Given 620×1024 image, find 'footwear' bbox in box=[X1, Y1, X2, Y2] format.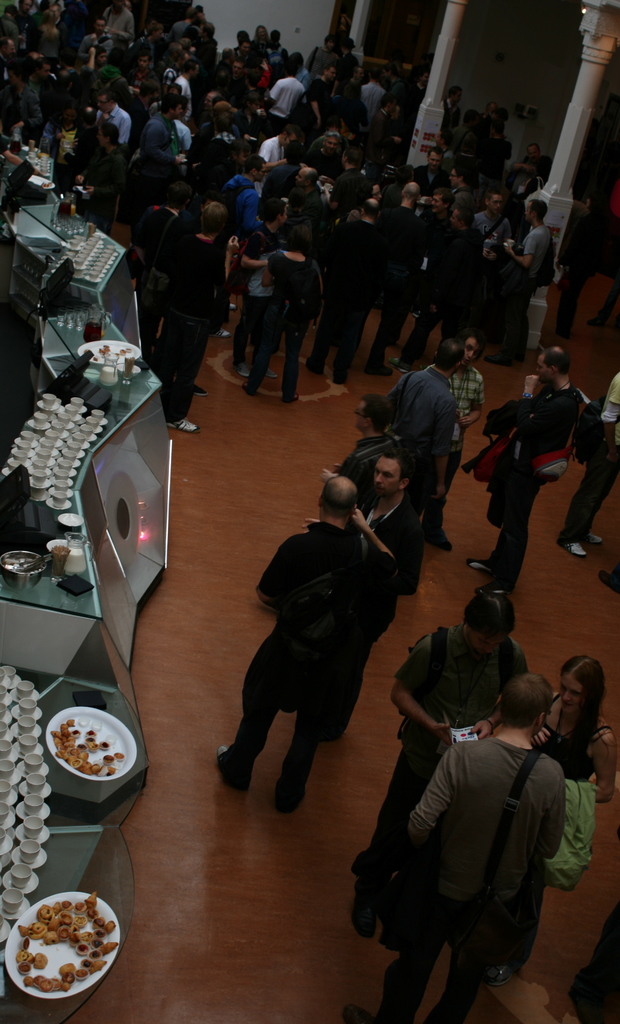
box=[183, 377, 208, 398].
